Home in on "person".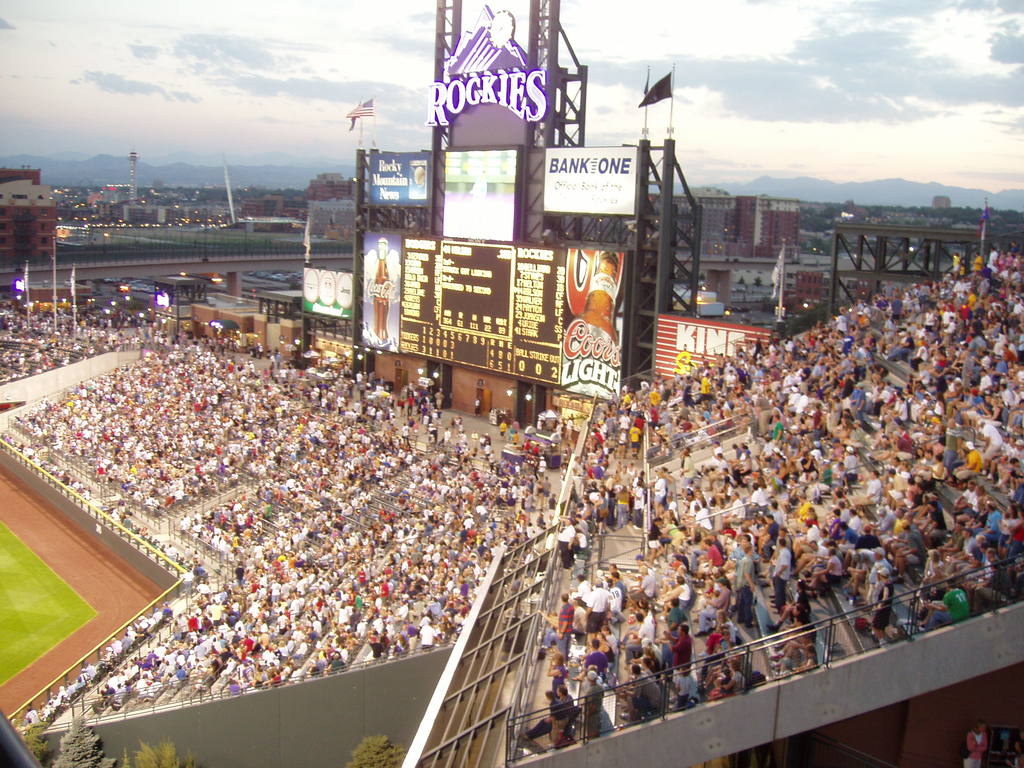
Homed in at bbox=(922, 579, 973, 630).
